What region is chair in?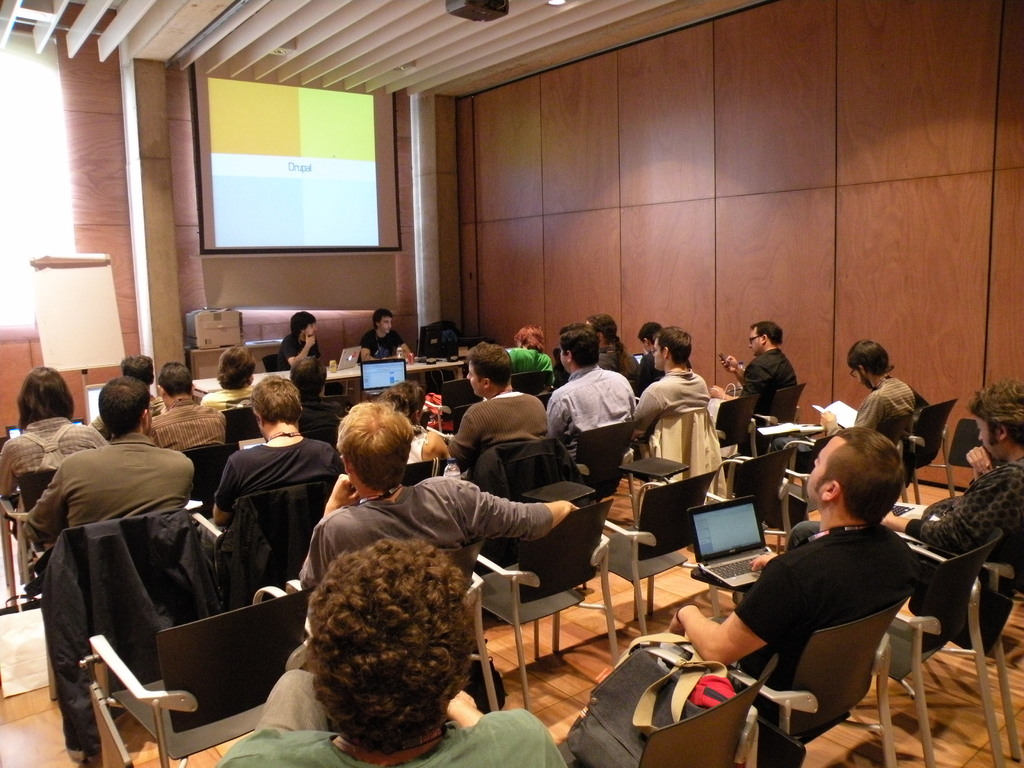
box(730, 434, 840, 537).
